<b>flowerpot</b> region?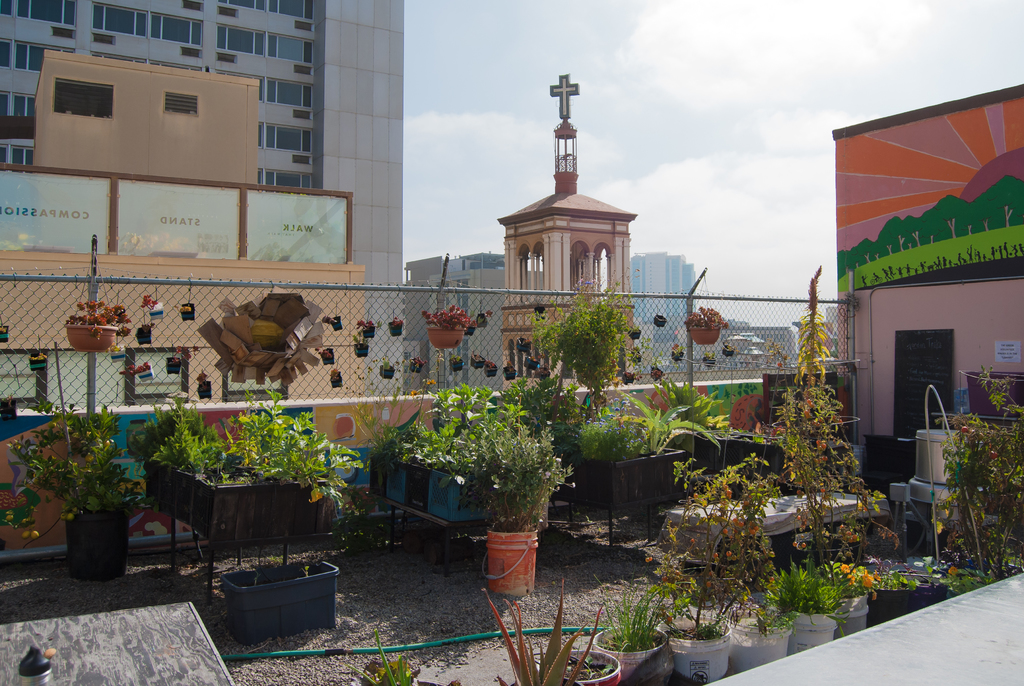
{"x1": 426, "y1": 327, "x2": 463, "y2": 348}
